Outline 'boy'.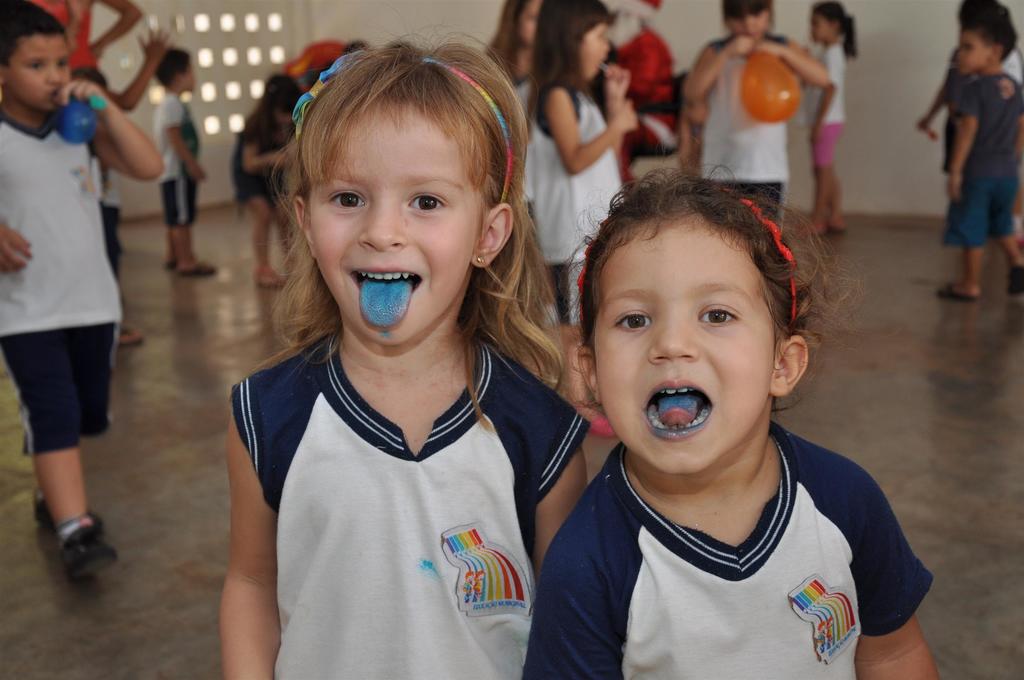
Outline: region(936, 13, 1023, 298).
